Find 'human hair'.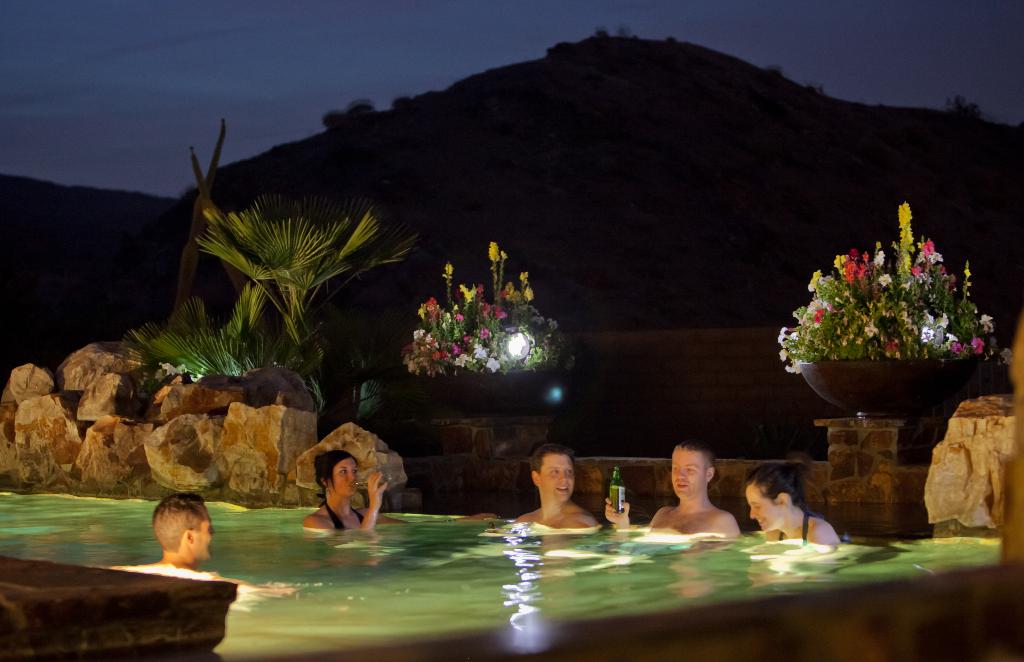
(left=312, top=449, right=362, bottom=483).
